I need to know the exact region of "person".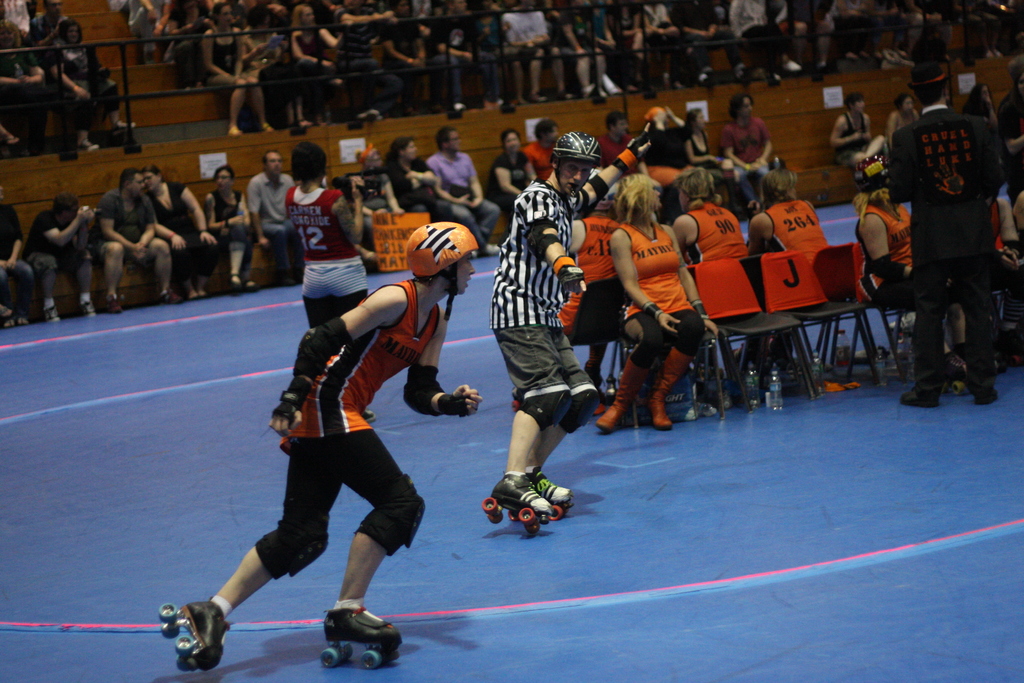
Region: BBox(191, 159, 259, 302).
